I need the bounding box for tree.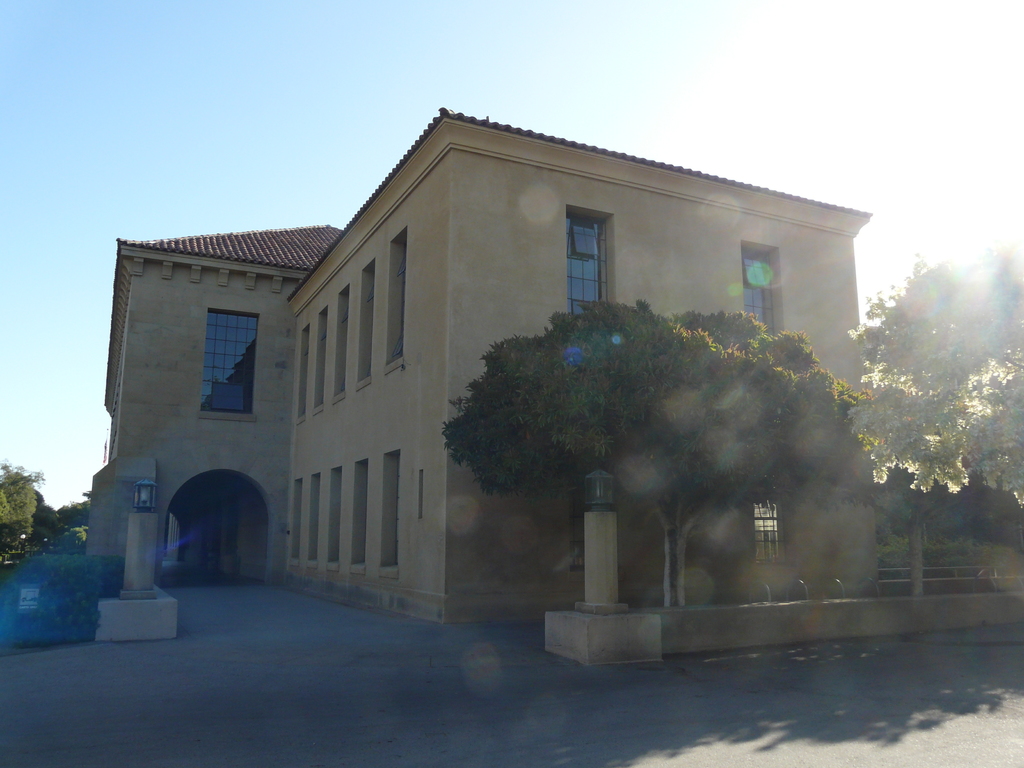
Here it is: x1=842, y1=239, x2=1023, y2=595.
